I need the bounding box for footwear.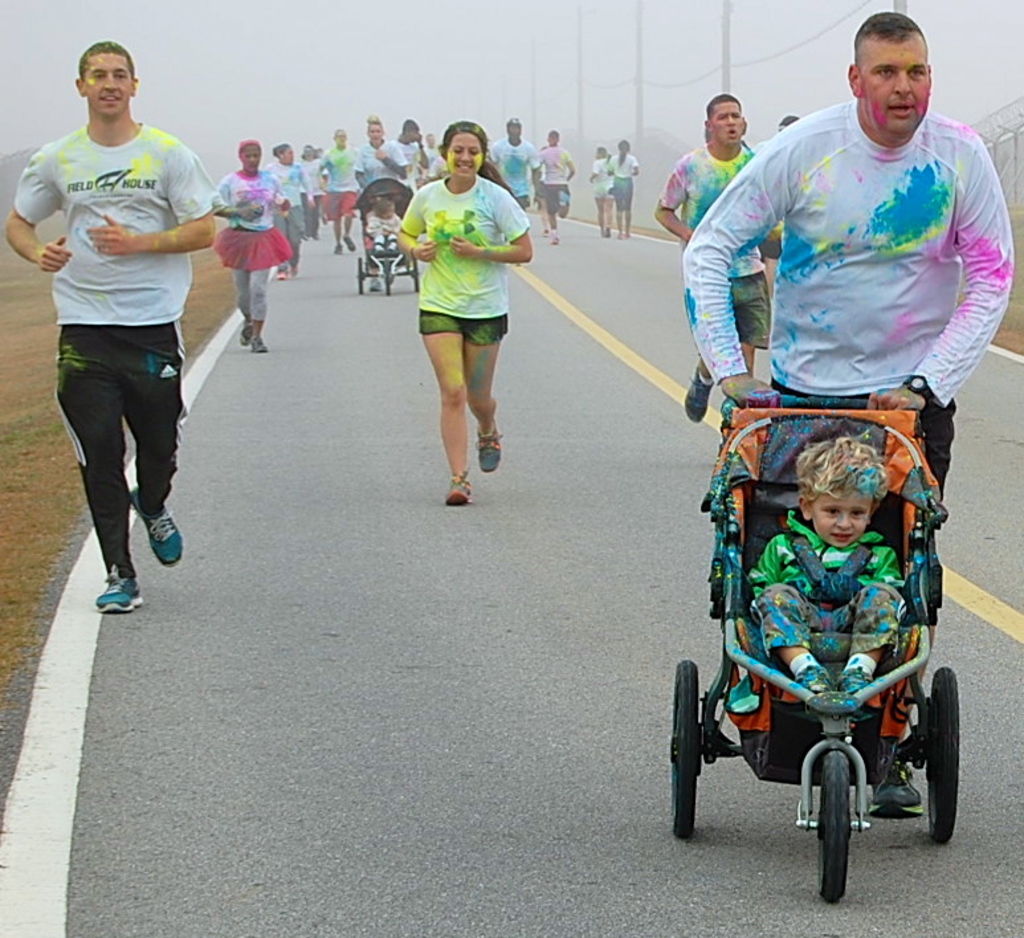
Here it is: [left=236, top=323, right=250, bottom=347].
